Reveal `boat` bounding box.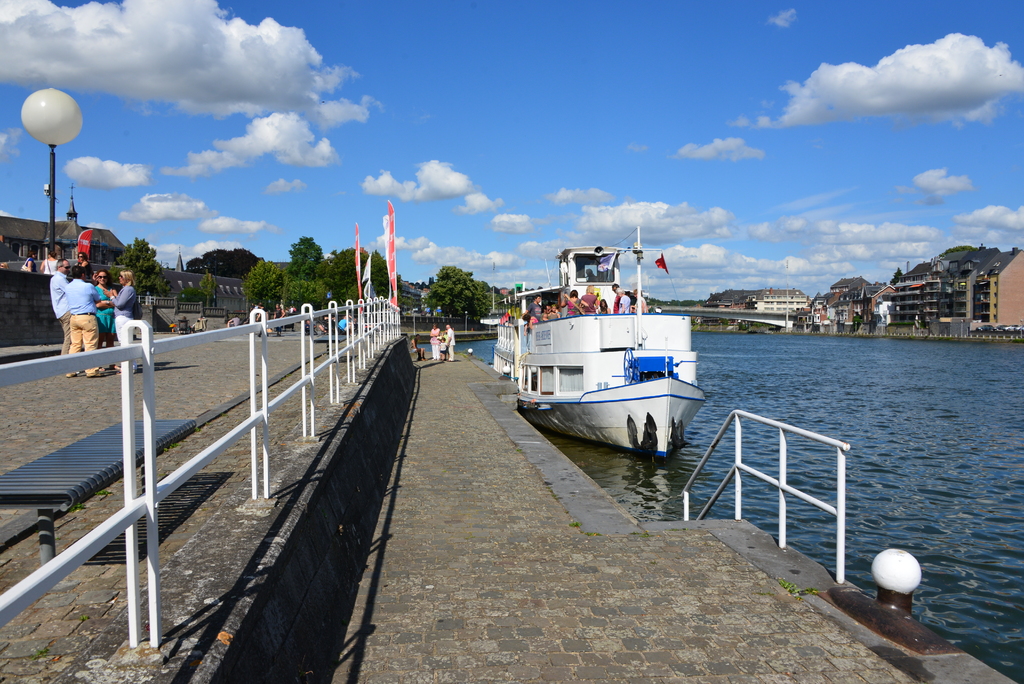
Revealed: crop(492, 221, 712, 460).
